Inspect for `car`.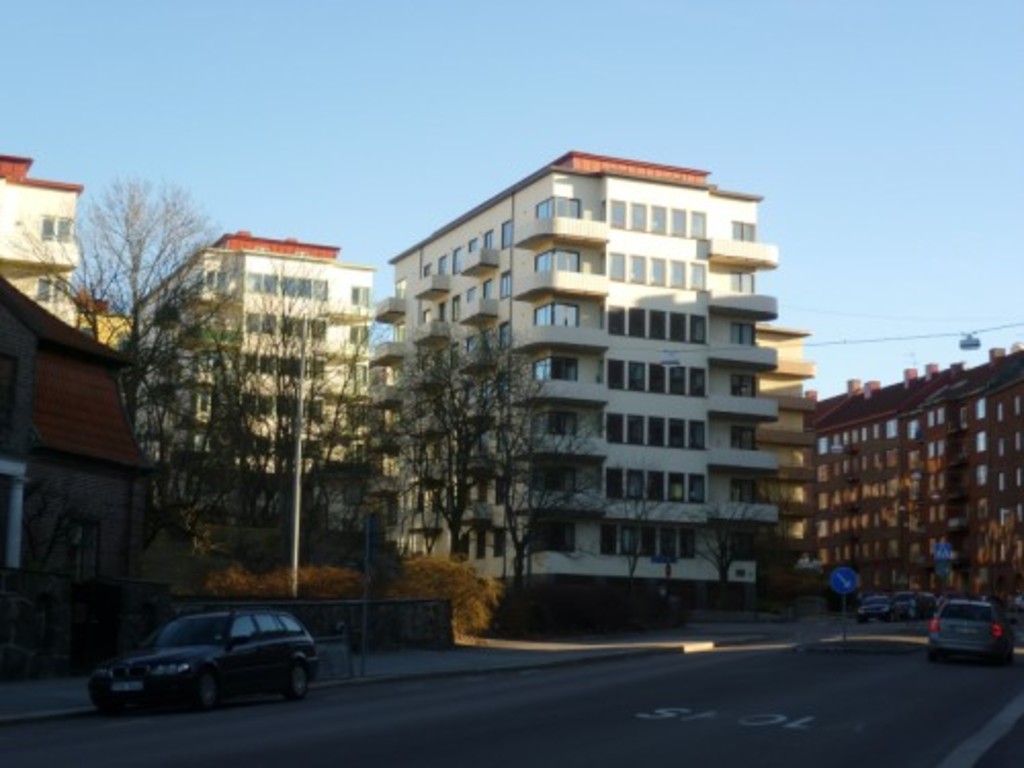
Inspection: [930, 594, 1010, 659].
